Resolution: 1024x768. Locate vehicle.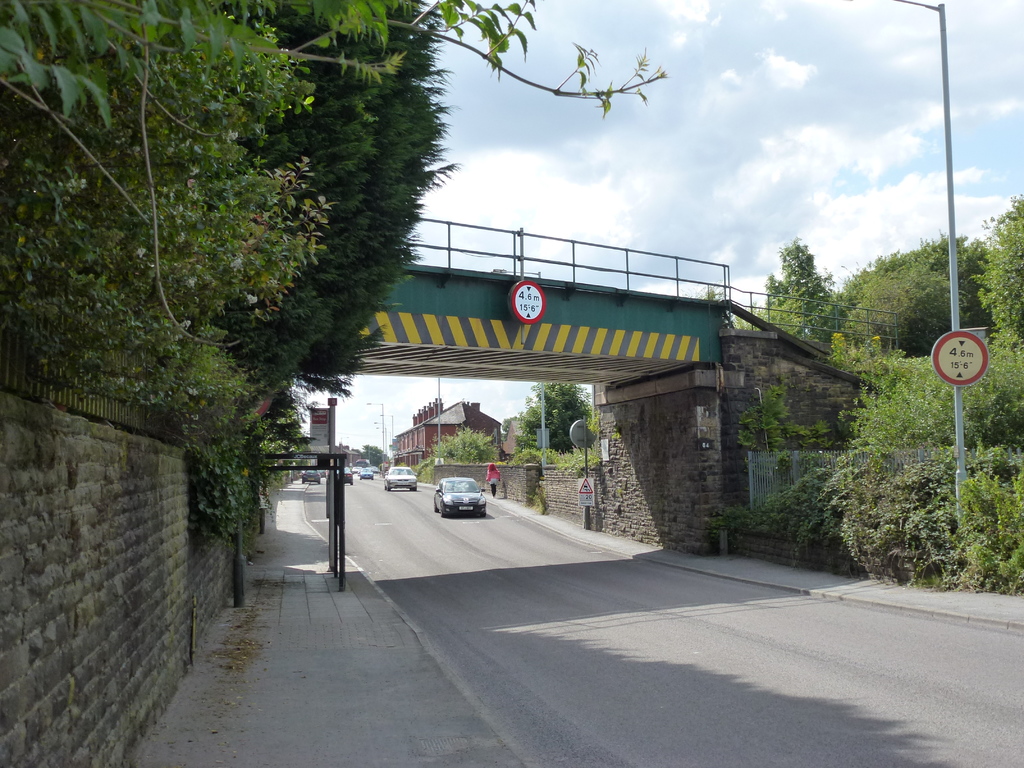
Rect(300, 468, 321, 484).
